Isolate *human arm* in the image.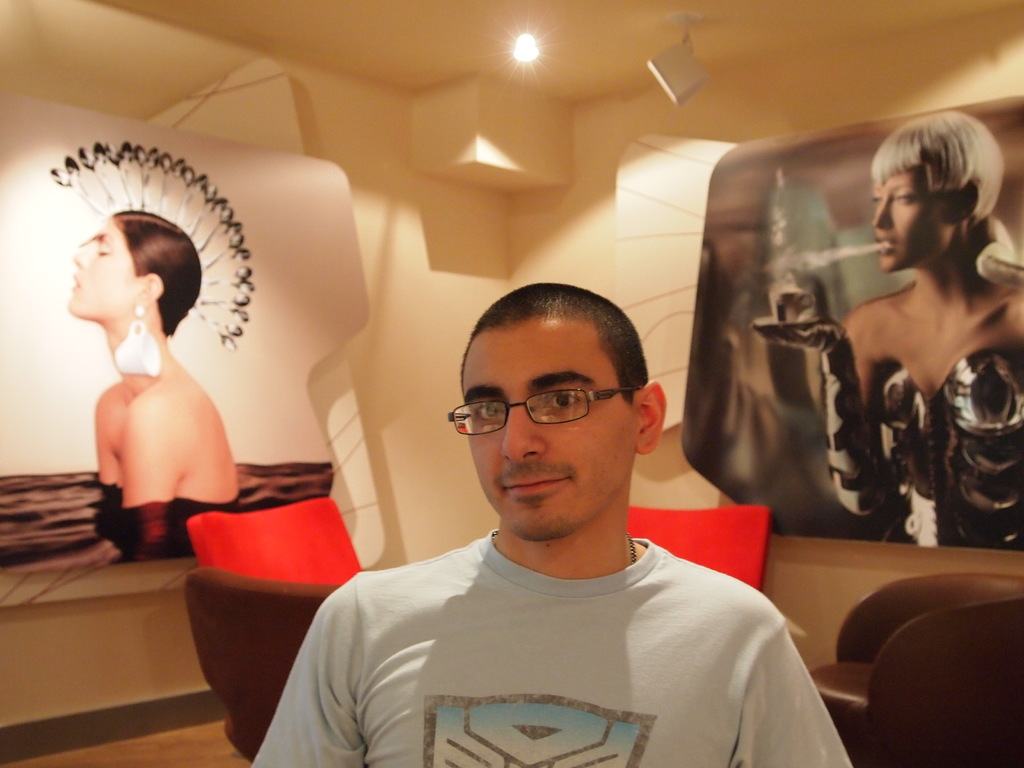
Isolated region: bbox=(115, 403, 181, 557).
